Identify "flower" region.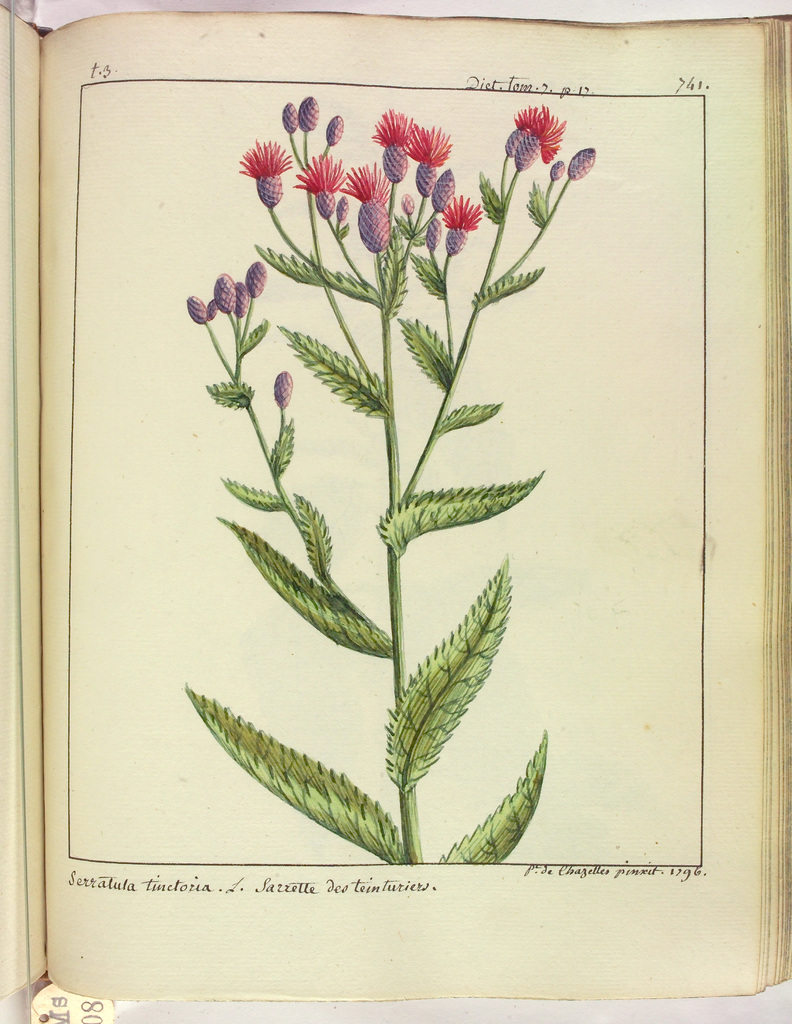
Region: x1=289, y1=147, x2=346, y2=225.
